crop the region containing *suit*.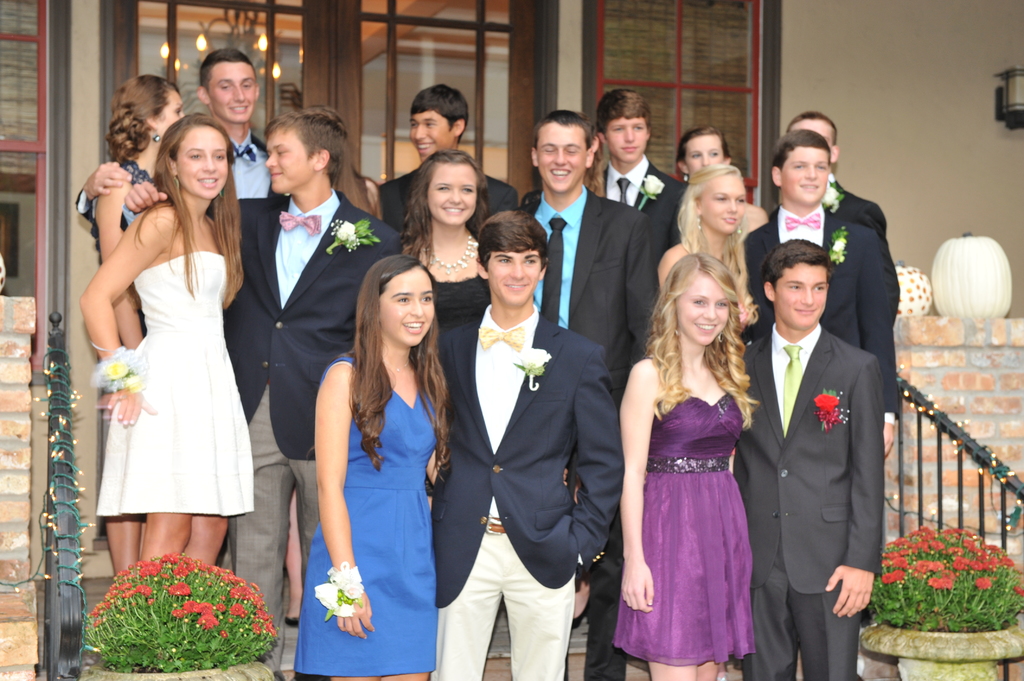
Crop region: region(198, 182, 402, 451).
